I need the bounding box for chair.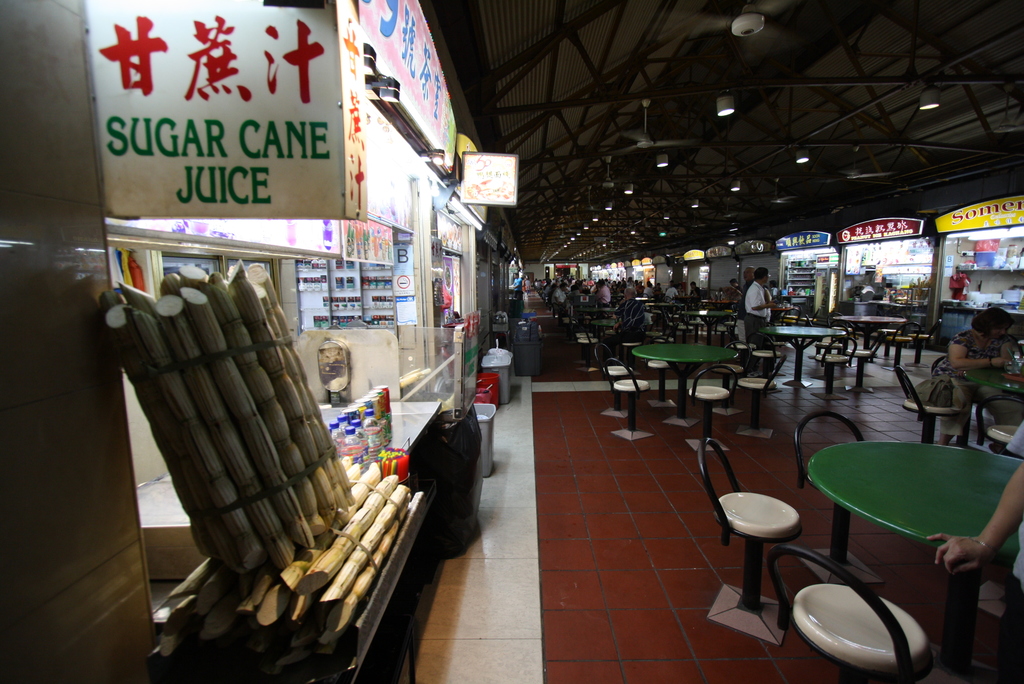
Here it is: Rect(611, 357, 656, 444).
